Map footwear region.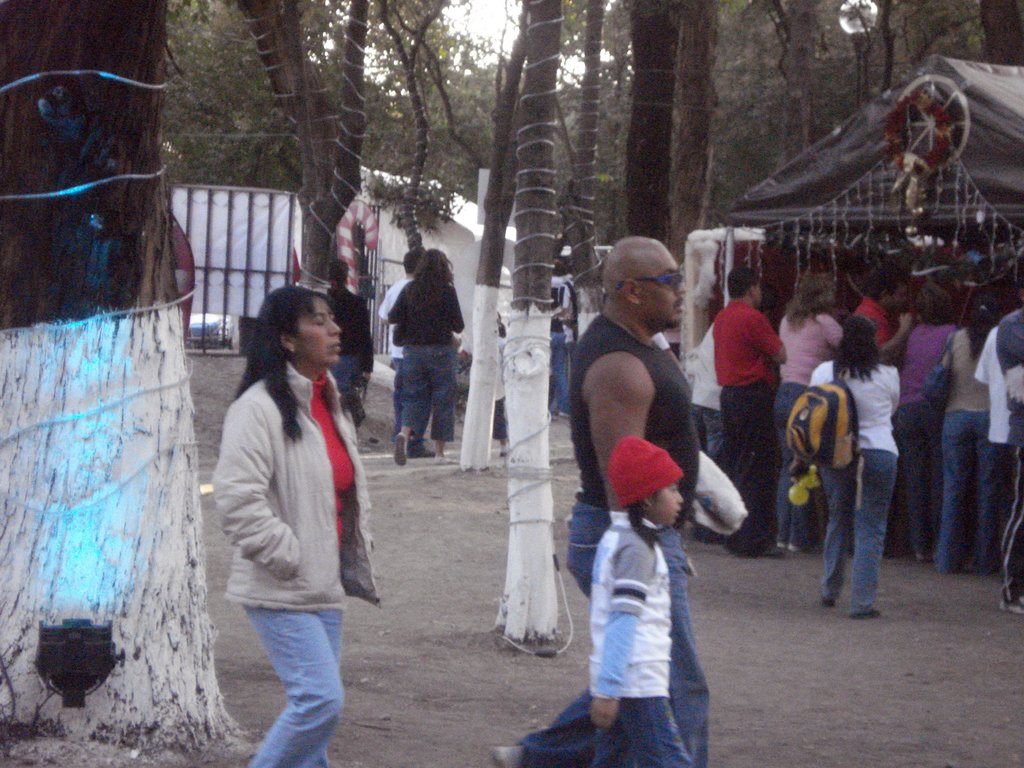
Mapped to 412, 446, 438, 458.
